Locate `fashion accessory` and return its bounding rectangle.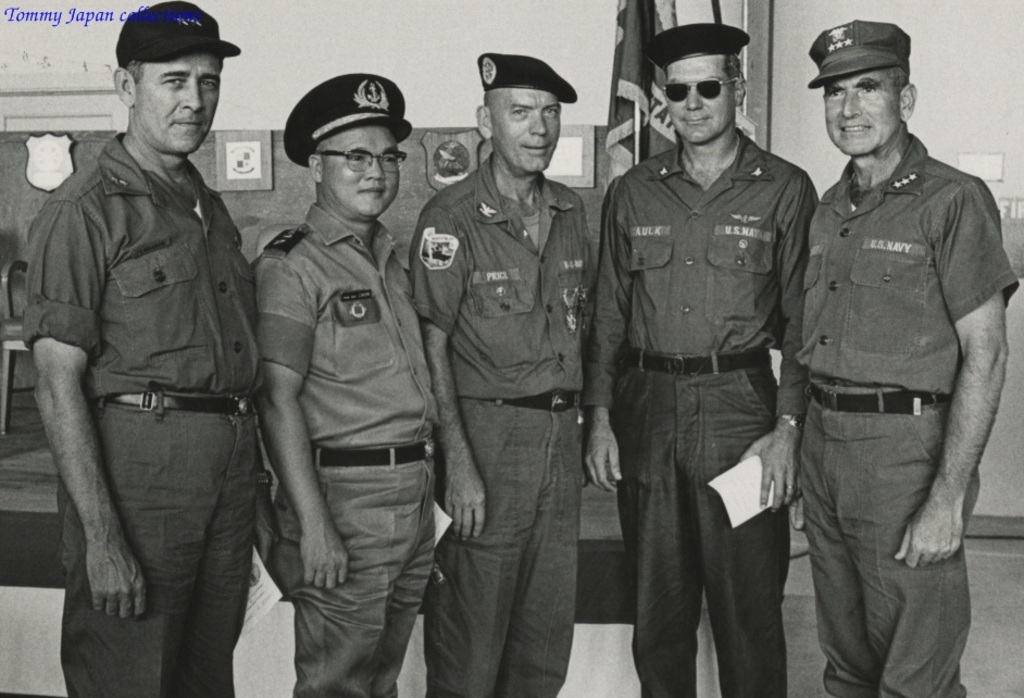
locate(469, 383, 582, 412).
